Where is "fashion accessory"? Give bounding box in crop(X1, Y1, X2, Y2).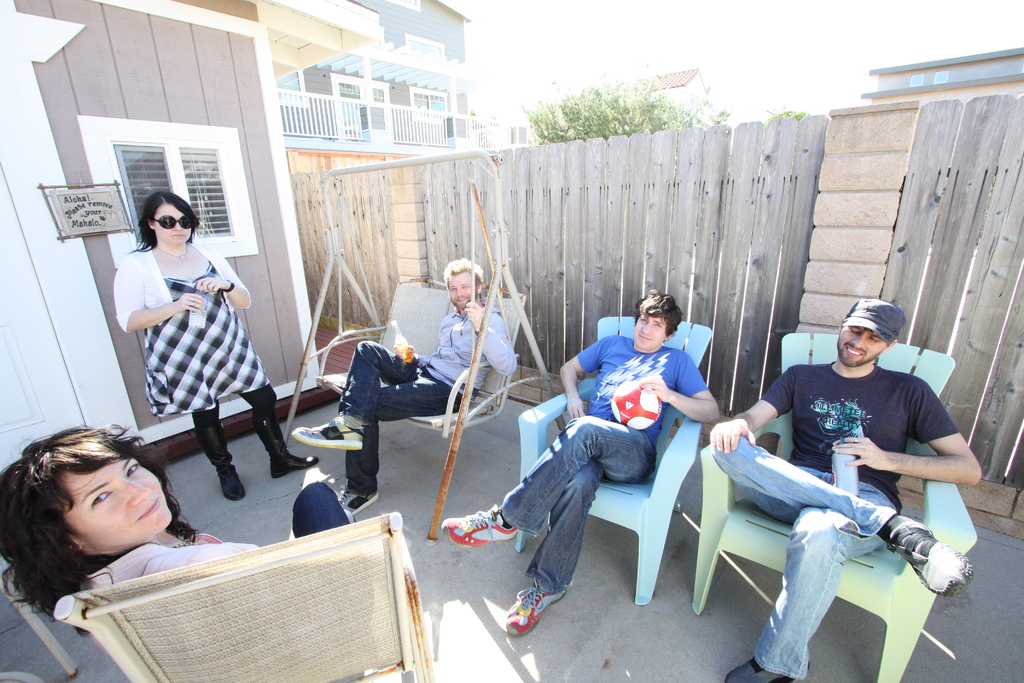
crop(843, 296, 906, 346).
